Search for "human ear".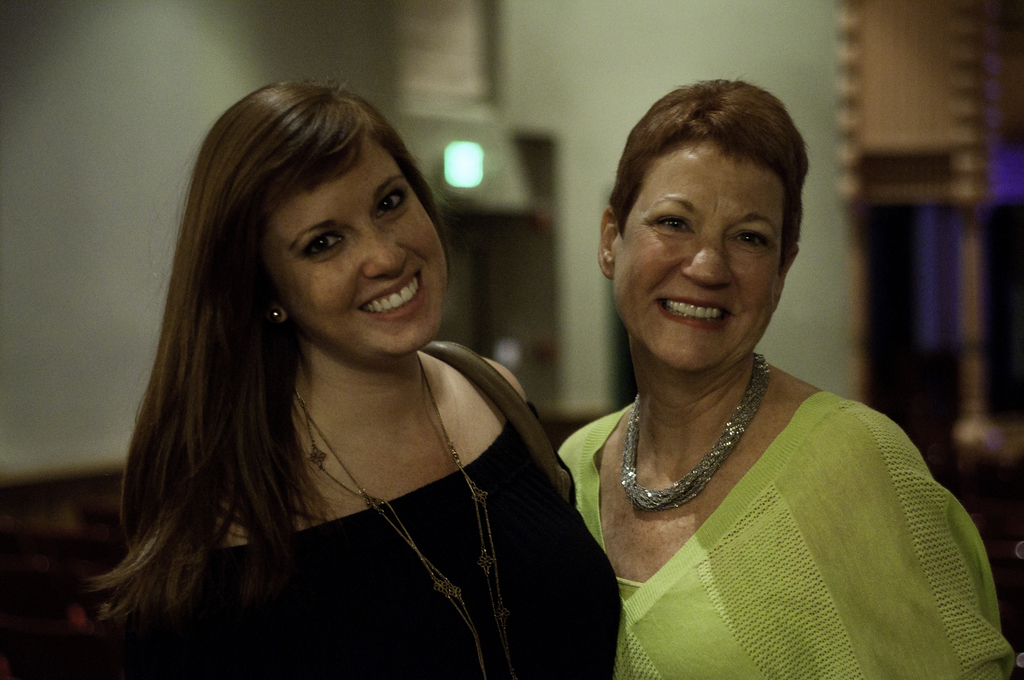
Found at left=597, top=211, right=621, bottom=279.
